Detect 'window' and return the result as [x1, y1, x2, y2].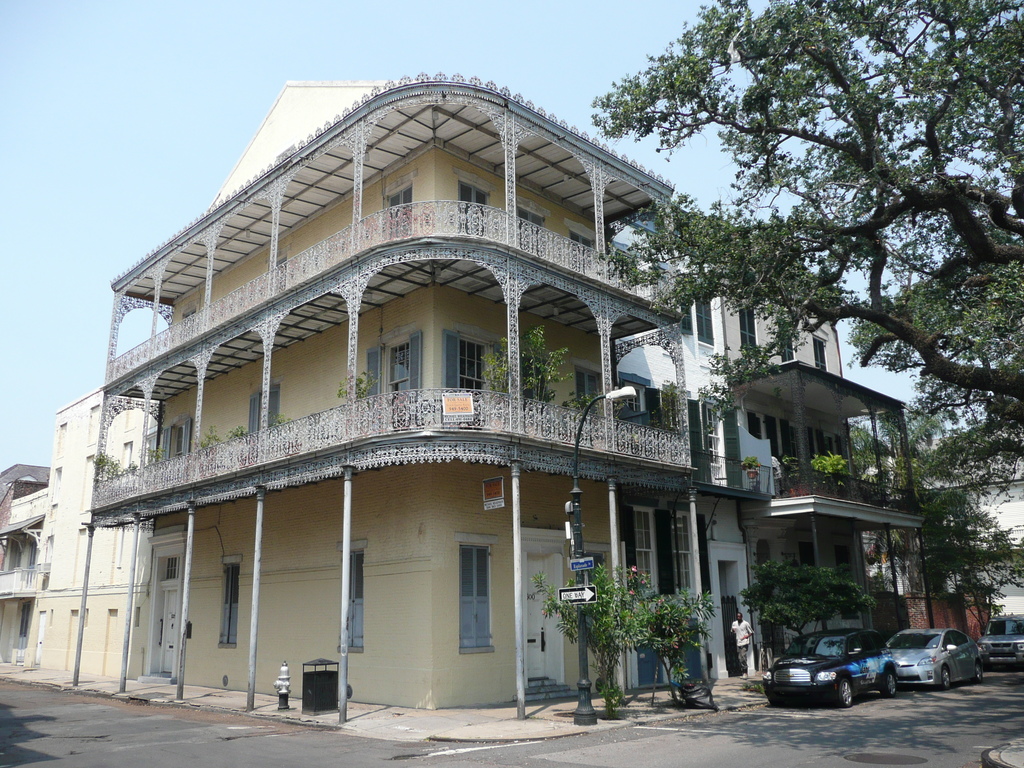
[269, 259, 291, 292].
